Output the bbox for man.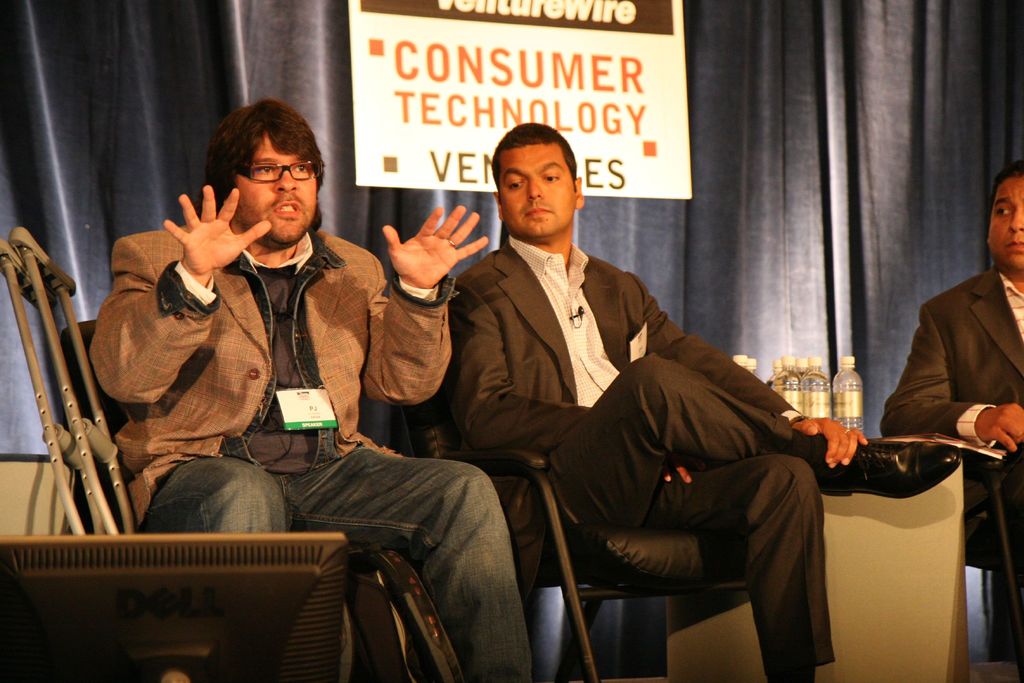
crop(438, 120, 961, 682).
